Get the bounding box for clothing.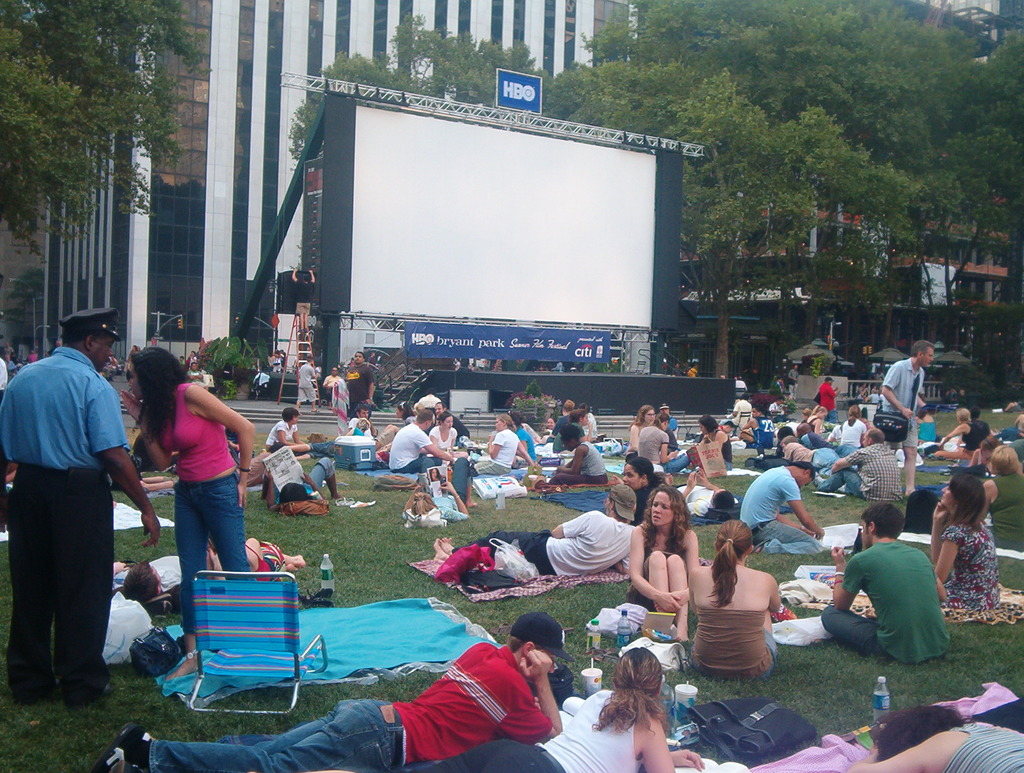
select_region(733, 460, 828, 555).
